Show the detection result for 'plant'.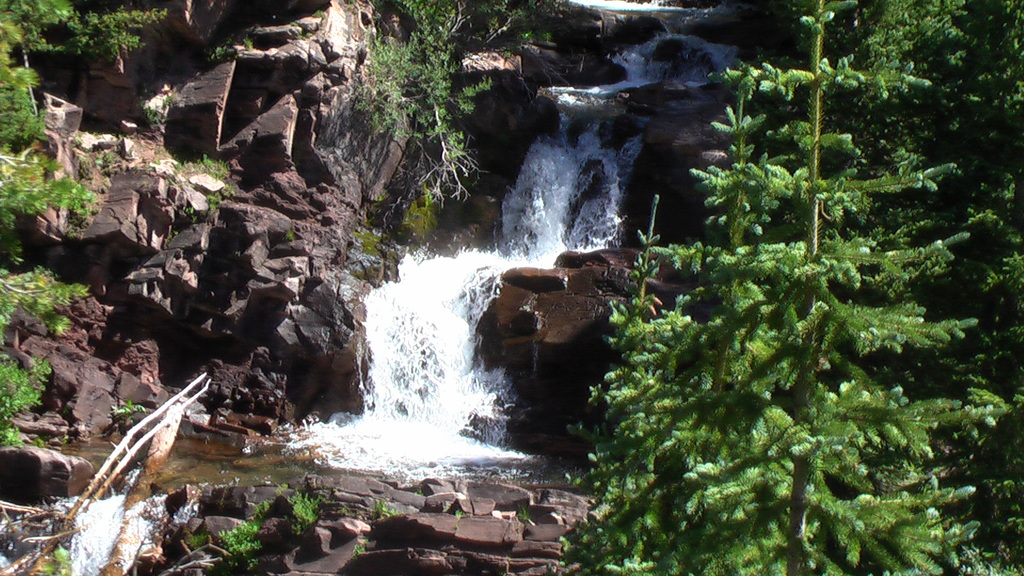
locate(214, 514, 271, 575).
